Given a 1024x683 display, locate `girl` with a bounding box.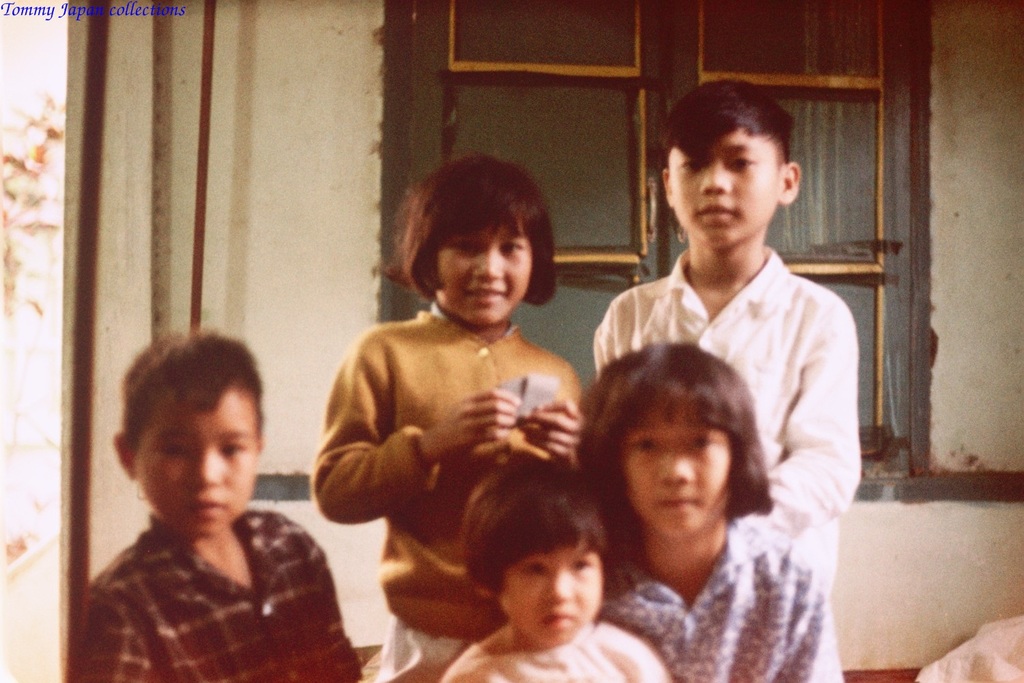
Located: region(313, 152, 578, 682).
